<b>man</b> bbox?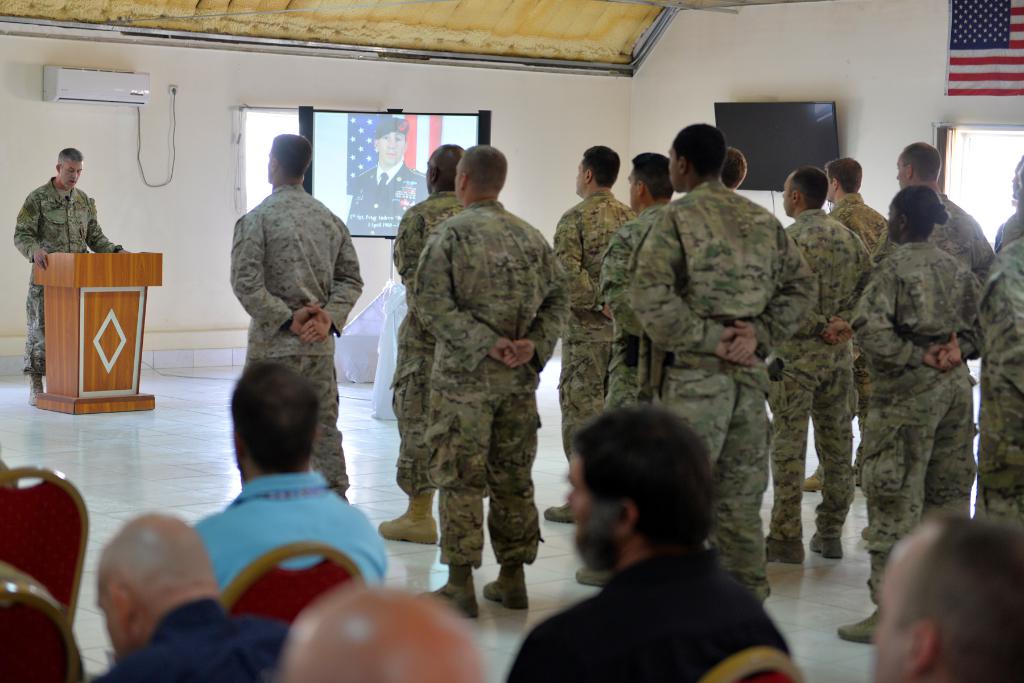
376:135:468:550
